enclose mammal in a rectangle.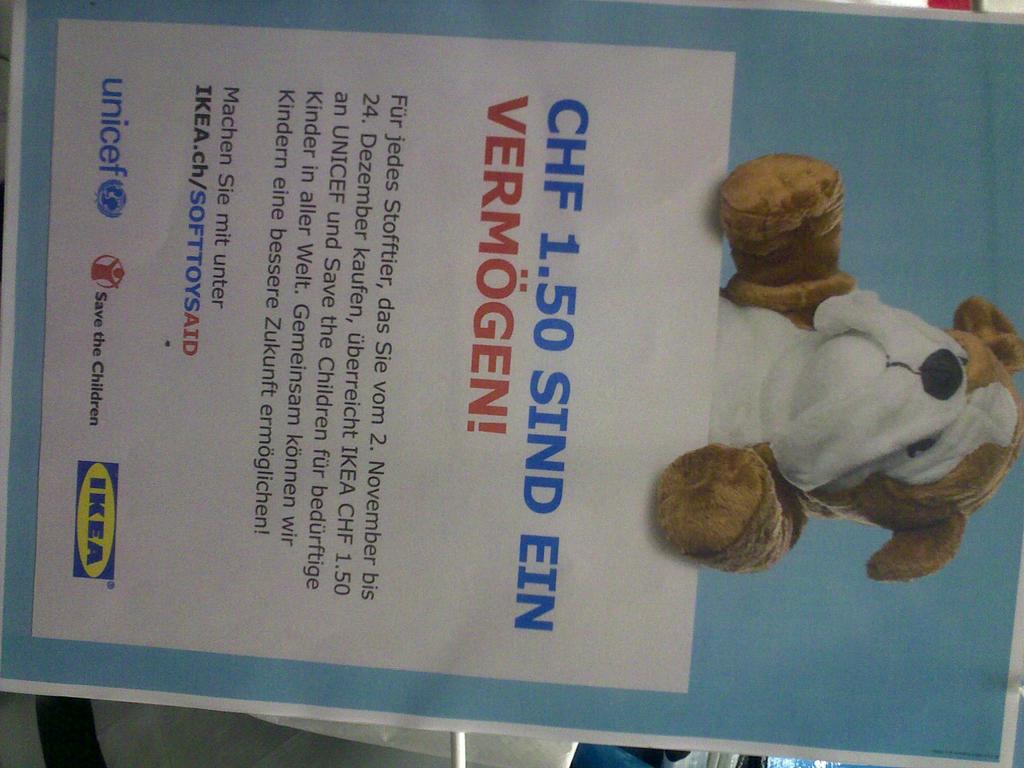
{"x1": 646, "y1": 198, "x2": 1023, "y2": 612}.
